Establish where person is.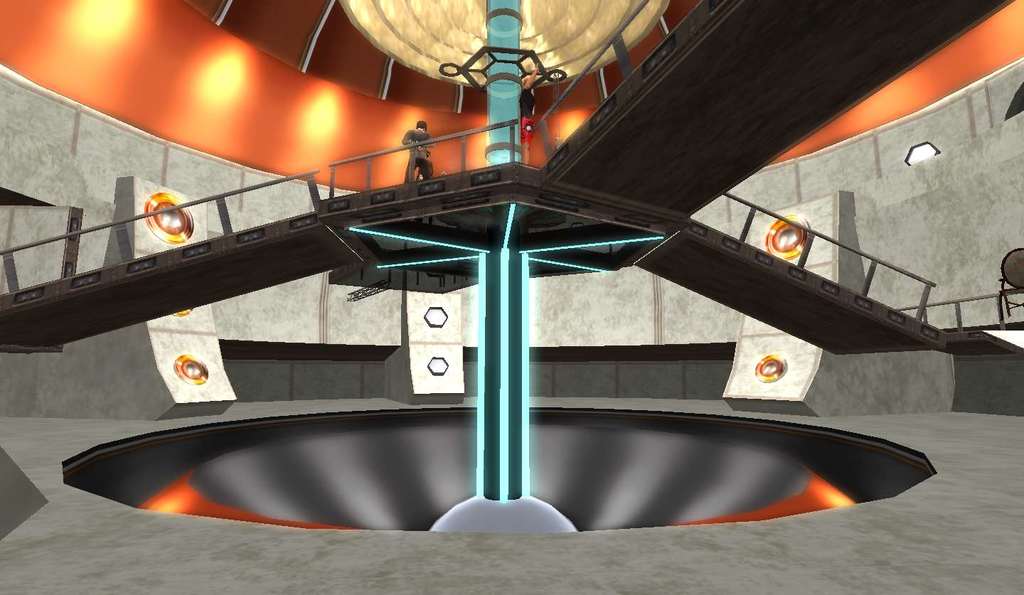
Established at [417, 149, 448, 181].
